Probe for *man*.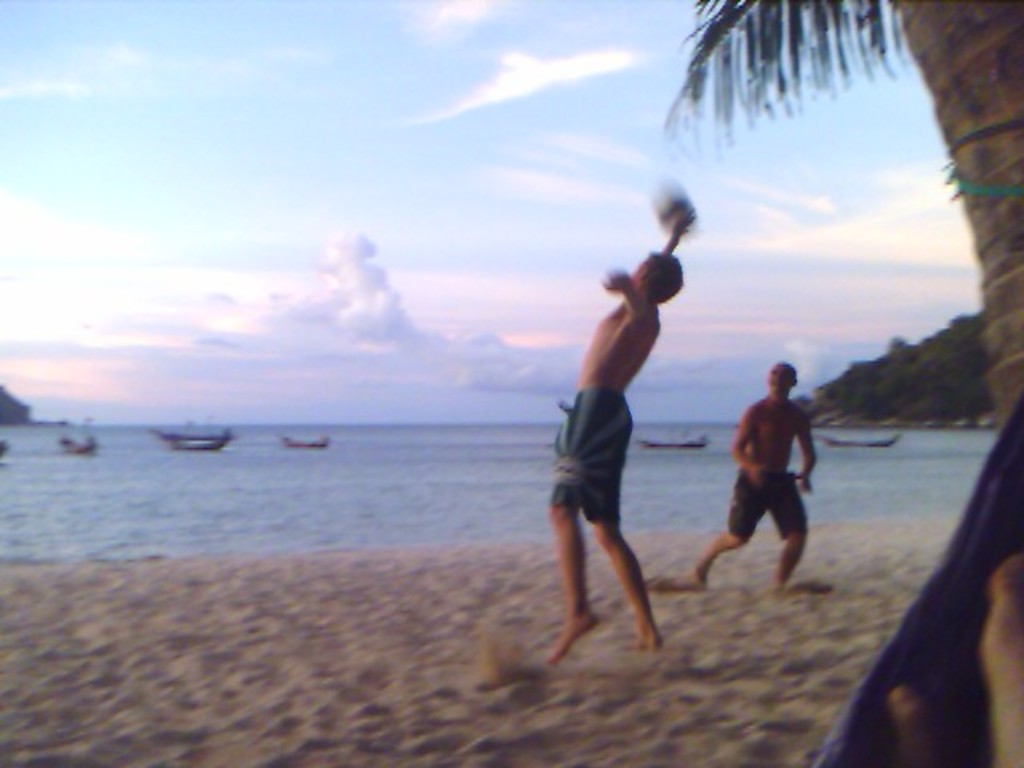
Probe result: {"x1": 694, "y1": 358, "x2": 826, "y2": 581}.
